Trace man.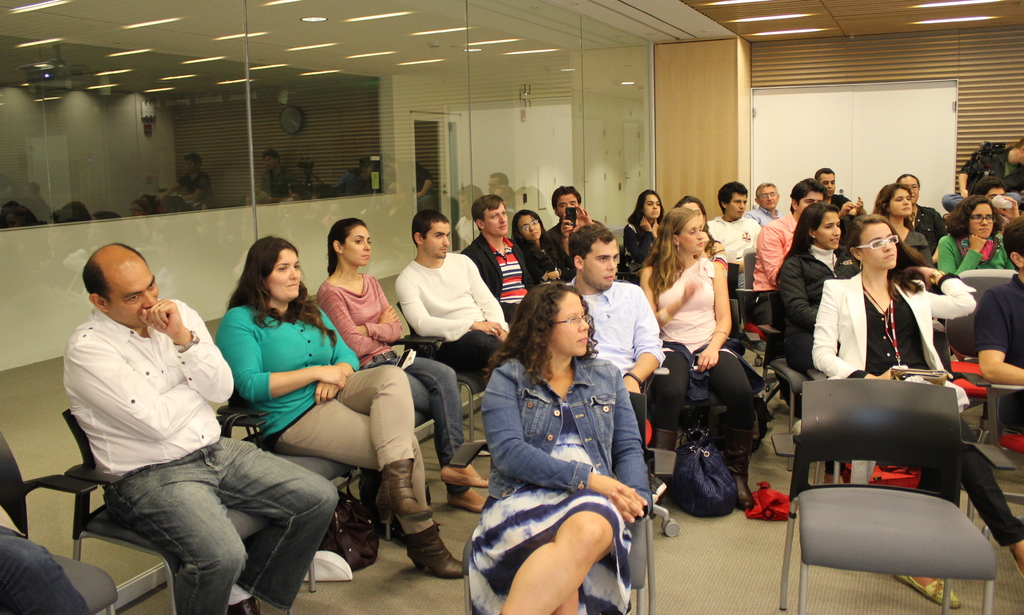
Traced to bbox(813, 166, 868, 244).
